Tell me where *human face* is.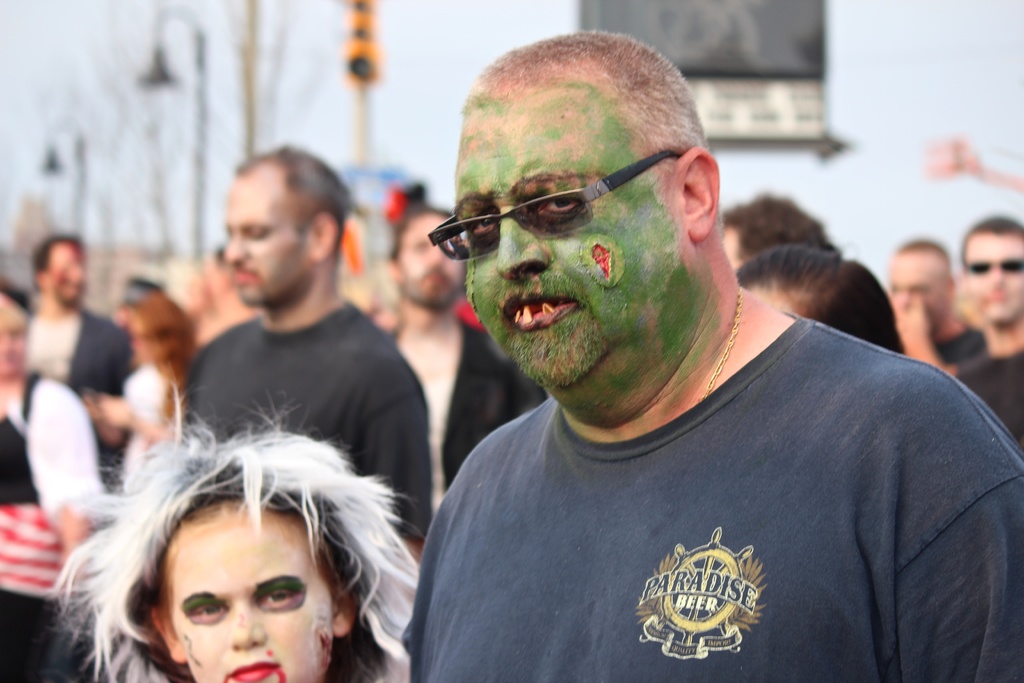
*human face* is at BBox(452, 72, 673, 399).
